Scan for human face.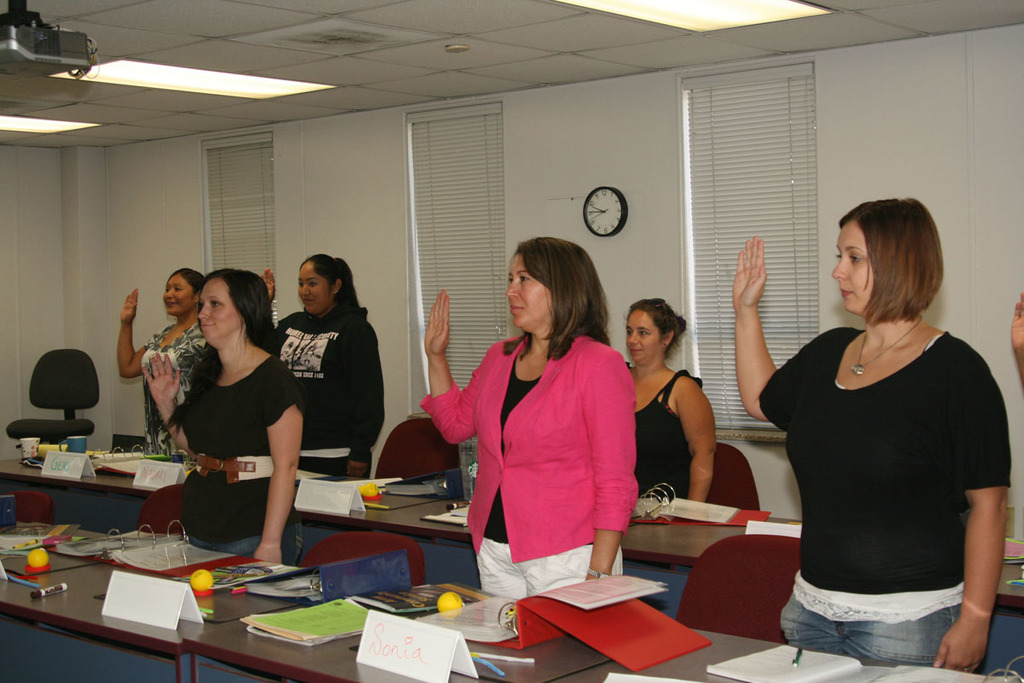
Scan result: [298, 260, 331, 312].
